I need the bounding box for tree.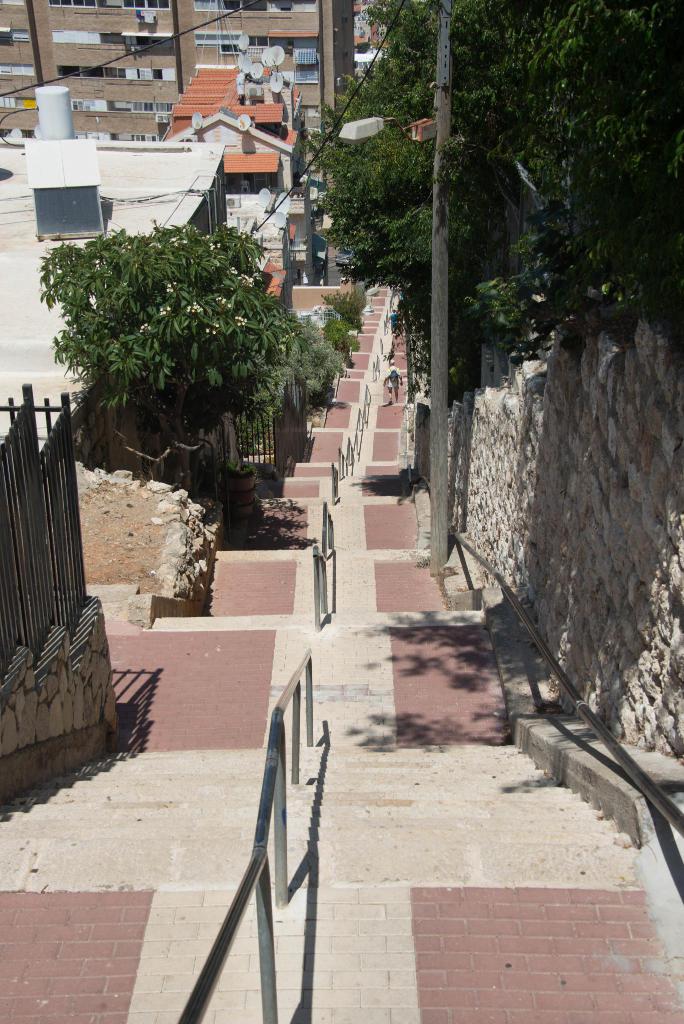
Here it is: x1=35, y1=216, x2=306, y2=489.
